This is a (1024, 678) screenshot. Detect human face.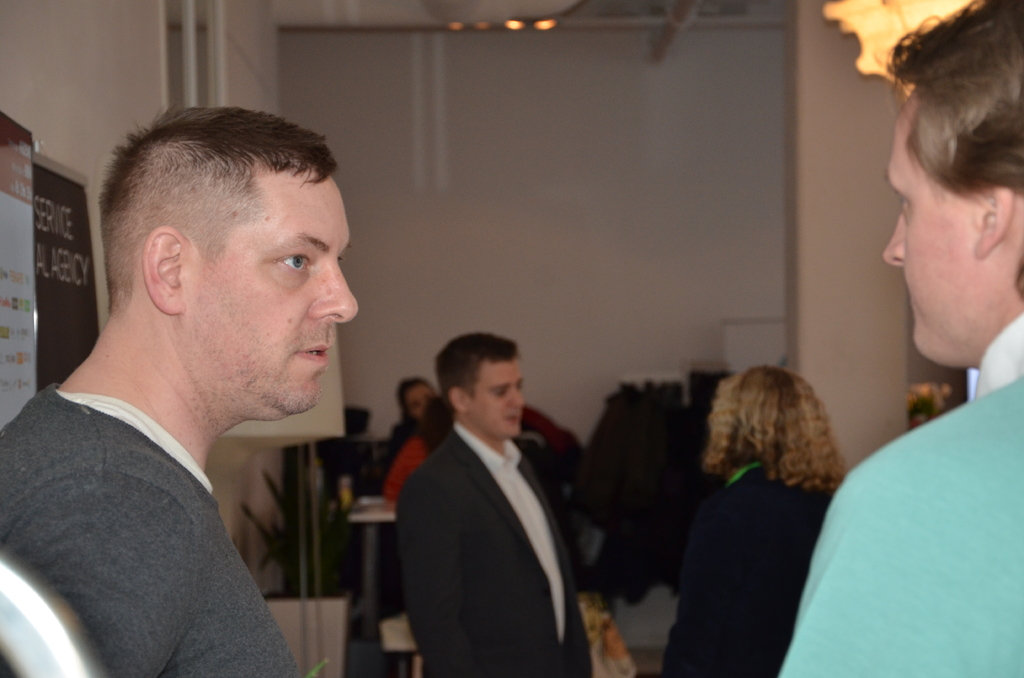
[403, 382, 434, 417].
